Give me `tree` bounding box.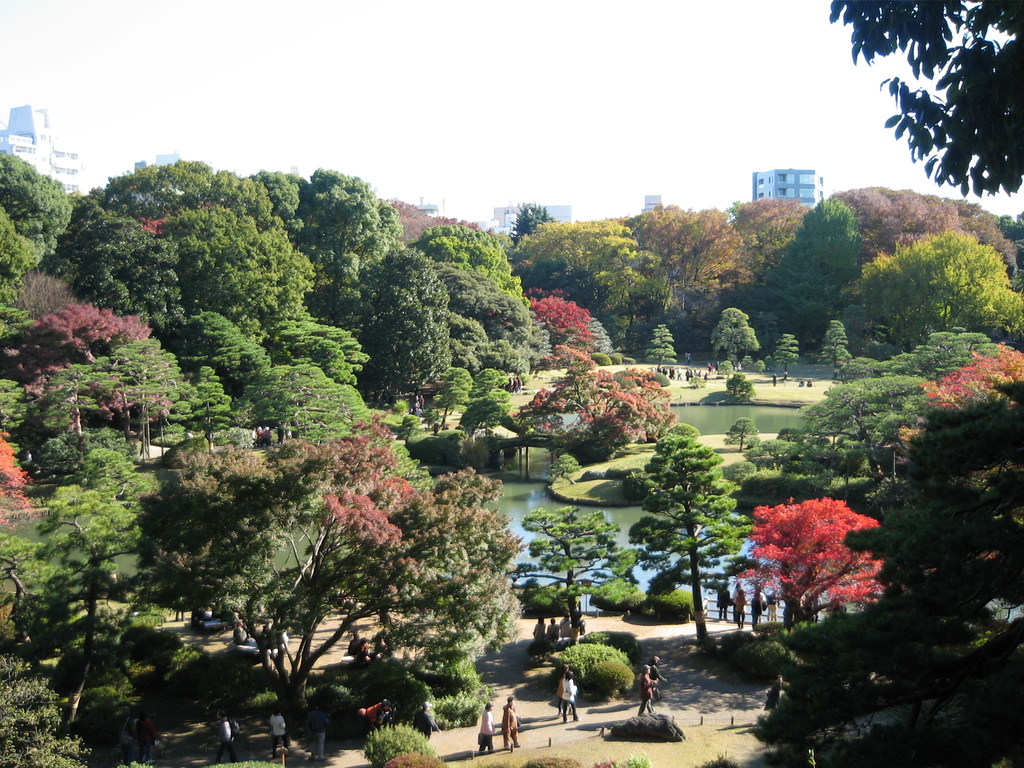
BBox(635, 408, 748, 636).
